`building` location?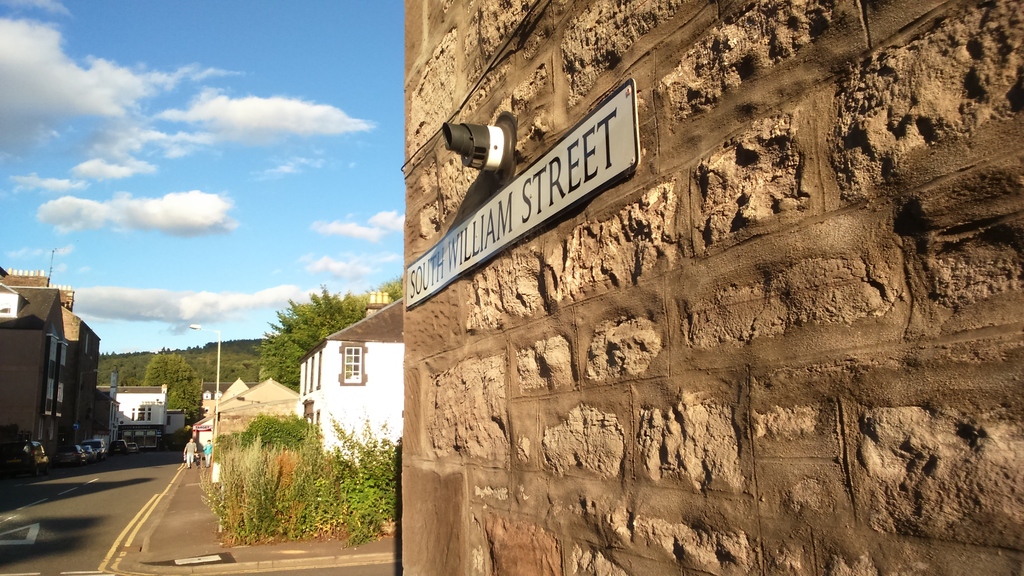
region(302, 291, 402, 466)
